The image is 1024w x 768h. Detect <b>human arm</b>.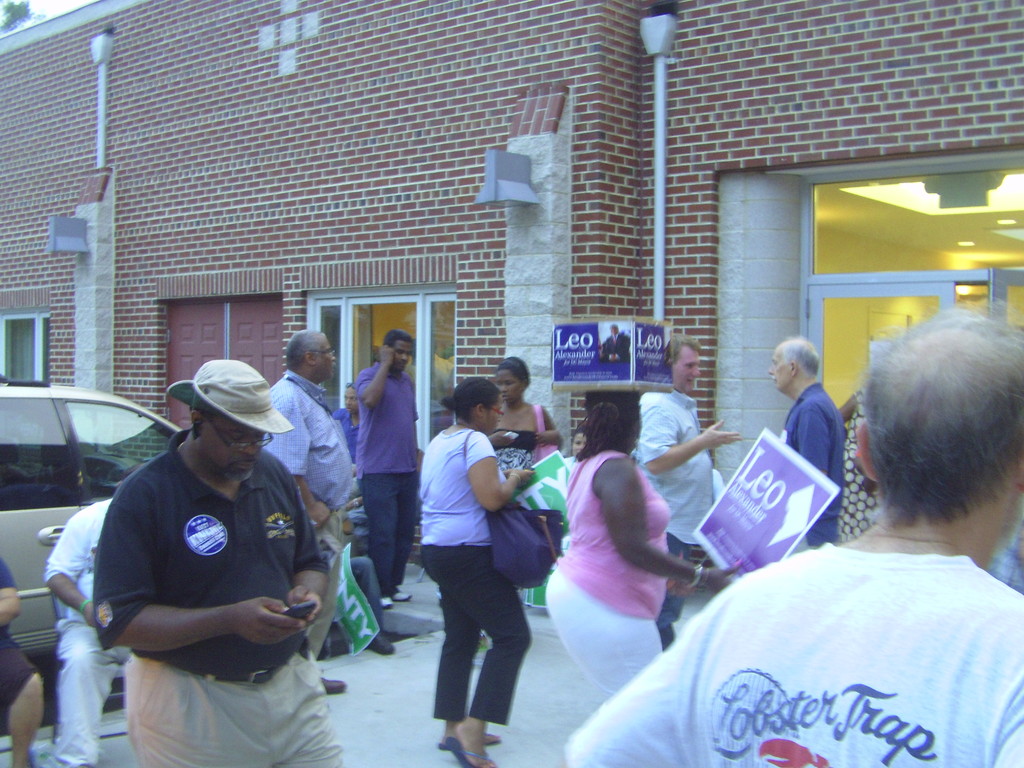
Detection: {"left": 561, "top": 607, "right": 707, "bottom": 767}.
